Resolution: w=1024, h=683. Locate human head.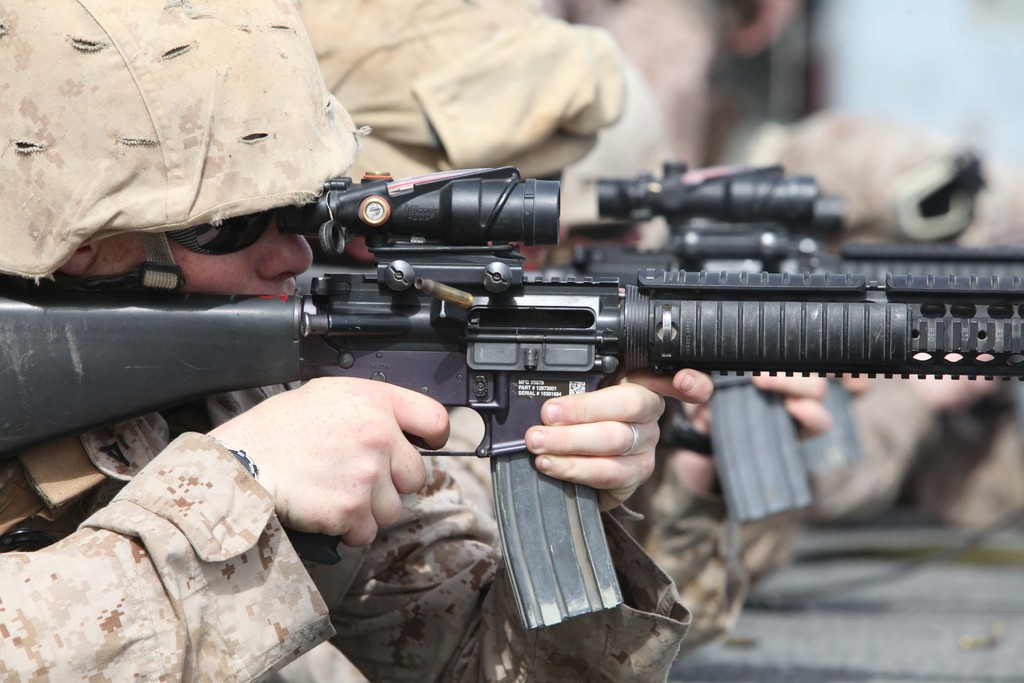
<box>31,35,357,315</box>.
